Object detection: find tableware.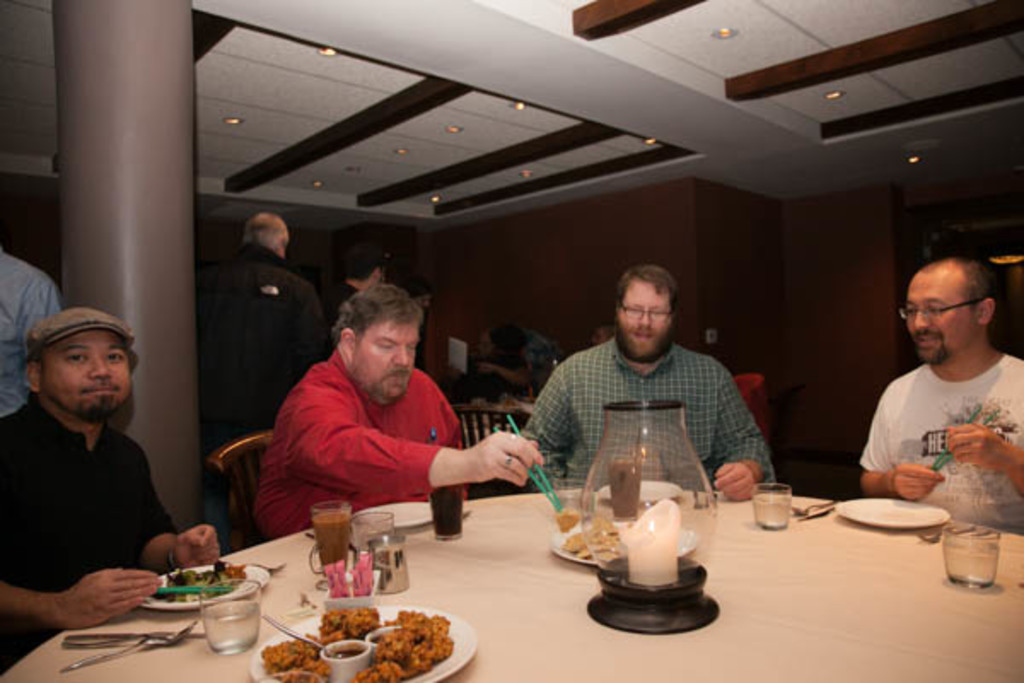
box=[253, 598, 478, 681].
